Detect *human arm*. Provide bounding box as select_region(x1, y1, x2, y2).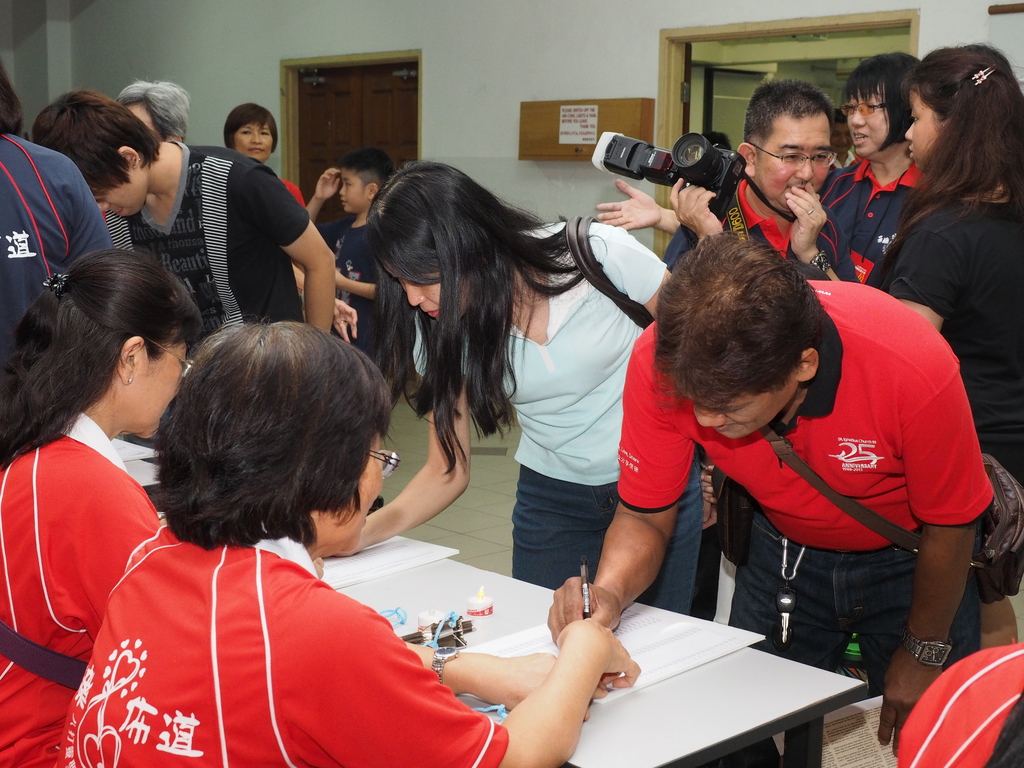
select_region(401, 641, 586, 719).
